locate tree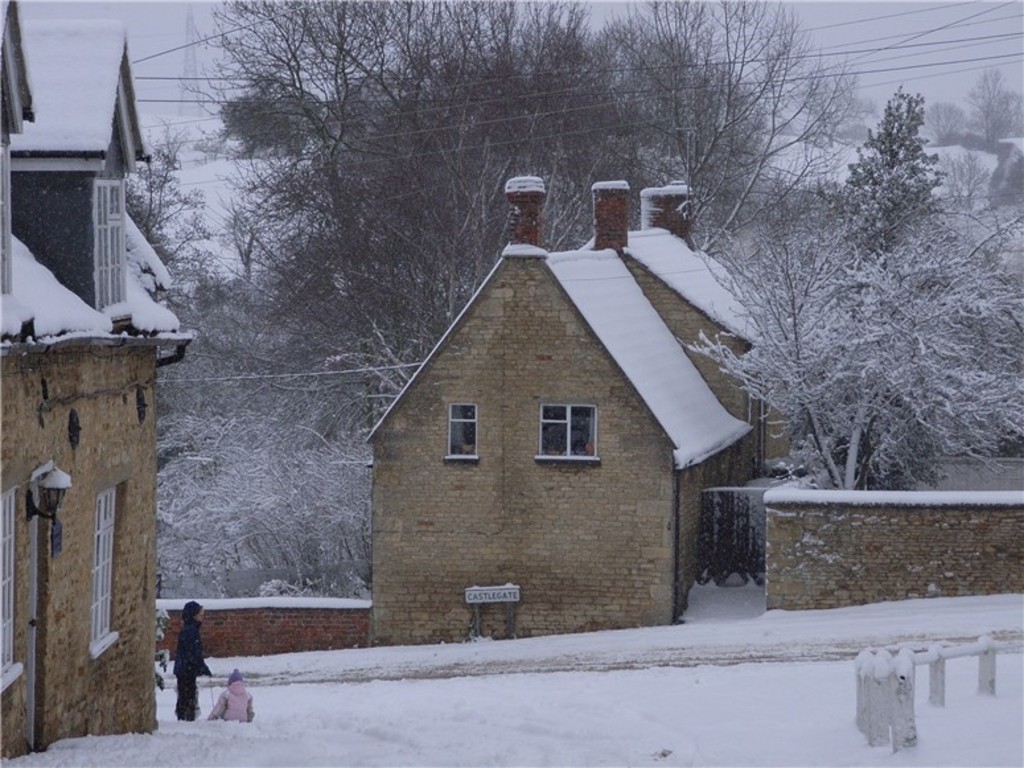
x1=924, y1=96, x2=965, y2=144
